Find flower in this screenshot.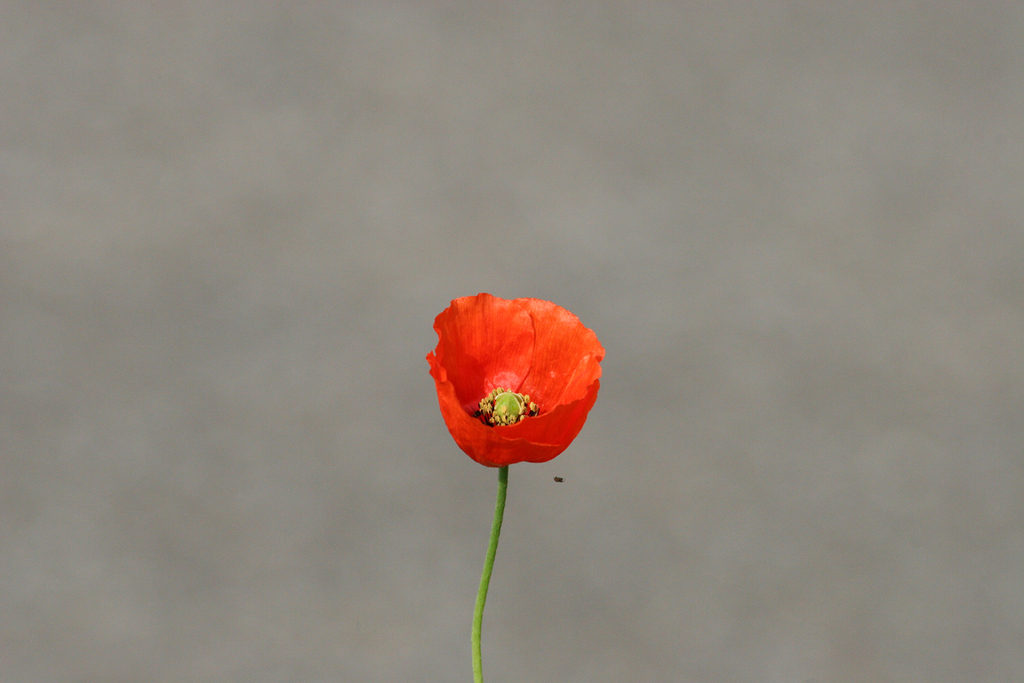
The bounding box for flower is {"x1": 428, "y1": 299, "x2": 612, "y2": 495}.
